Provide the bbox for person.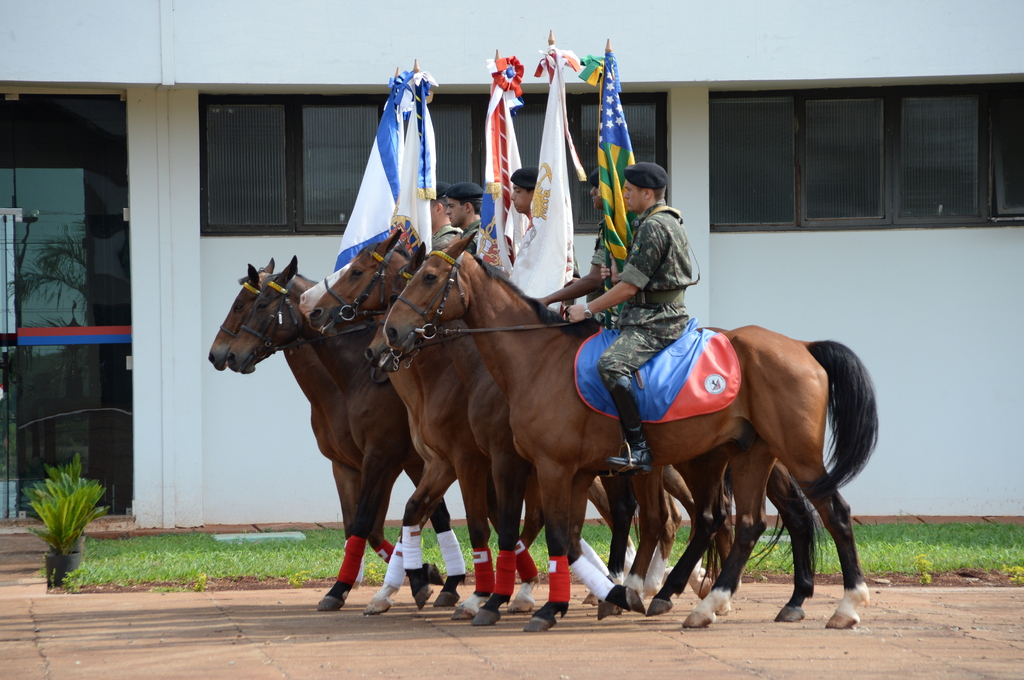
[565,162,701,471].
